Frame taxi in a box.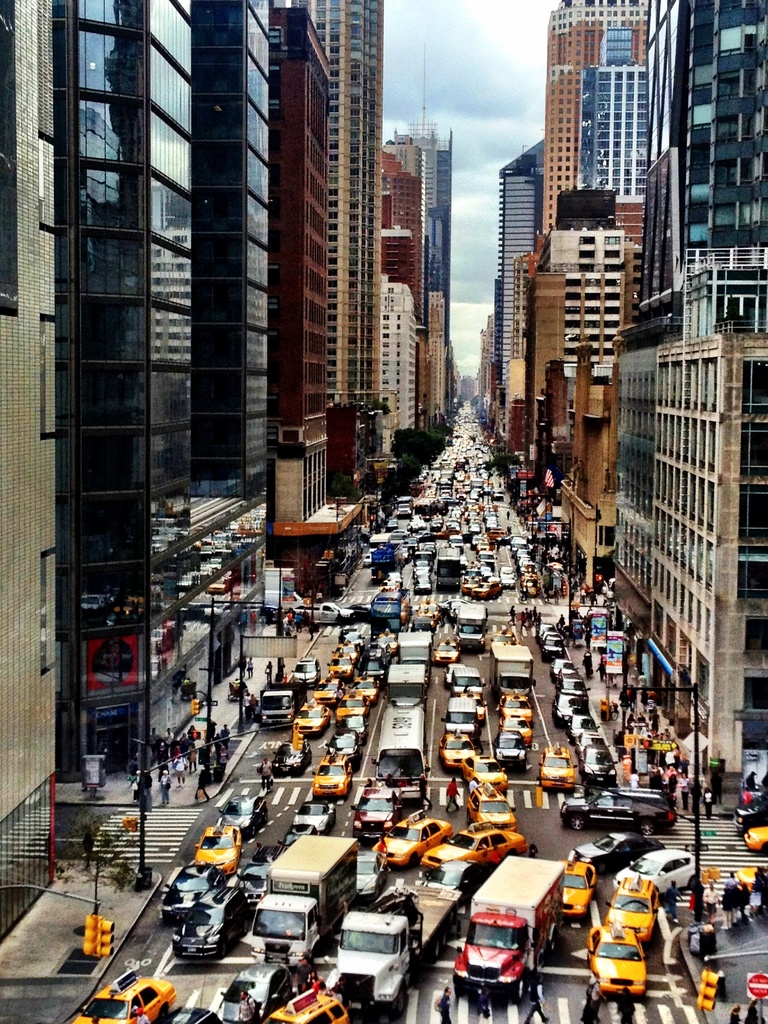
[x1=557, y1=851, x2=599, y2=916].
